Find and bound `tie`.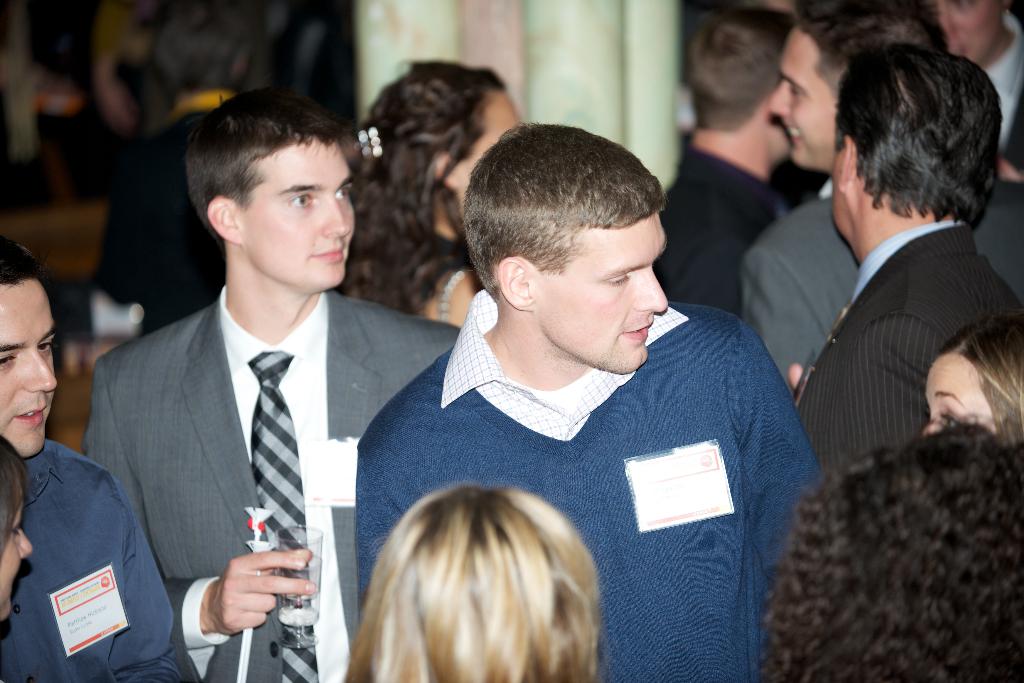
Bound: bbox=[250, 344, 319, 682].
